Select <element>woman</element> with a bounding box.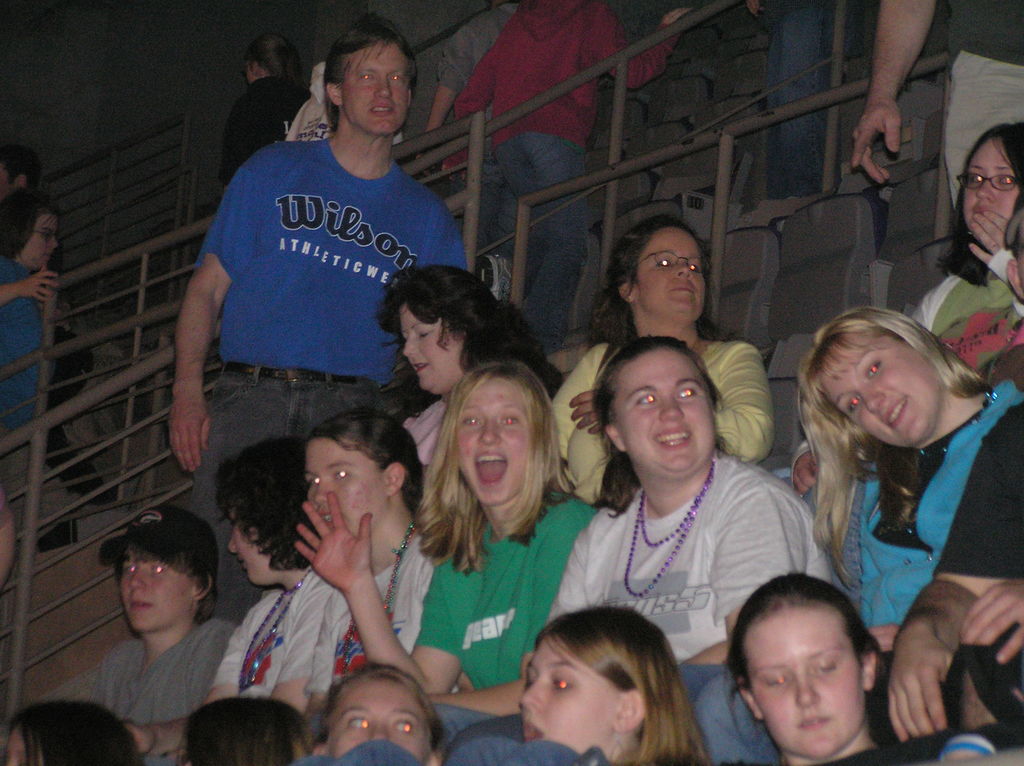
crop(0, 703, 140, 765).
